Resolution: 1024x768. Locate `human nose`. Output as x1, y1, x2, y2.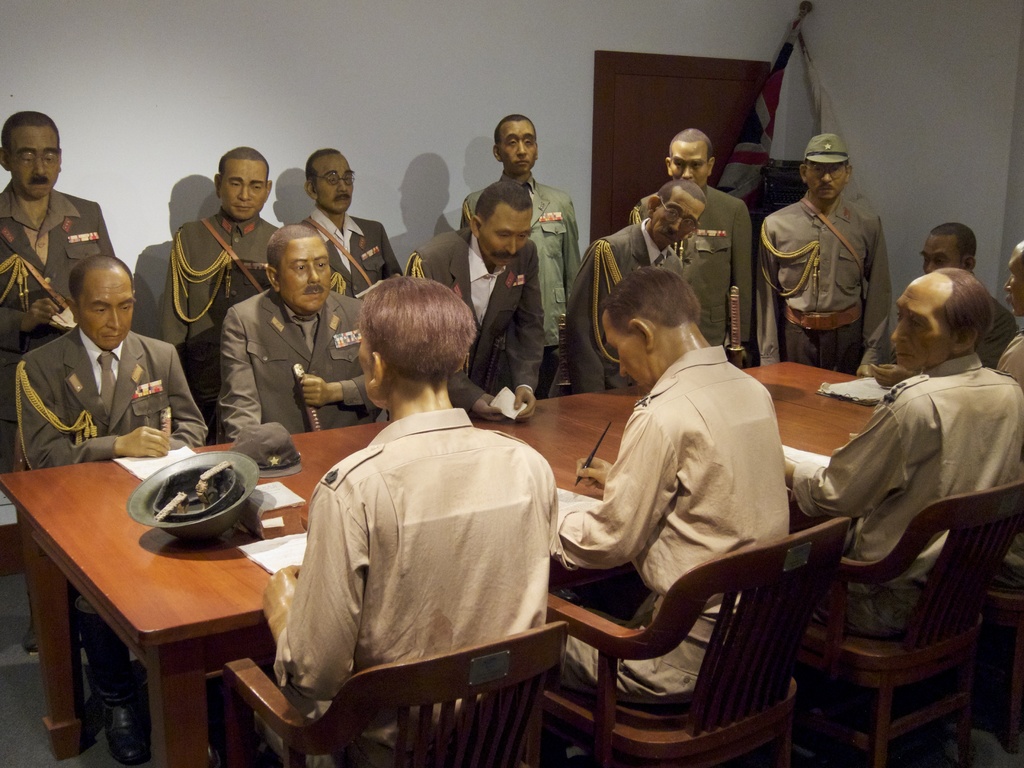
618, 358, 629, 378.
